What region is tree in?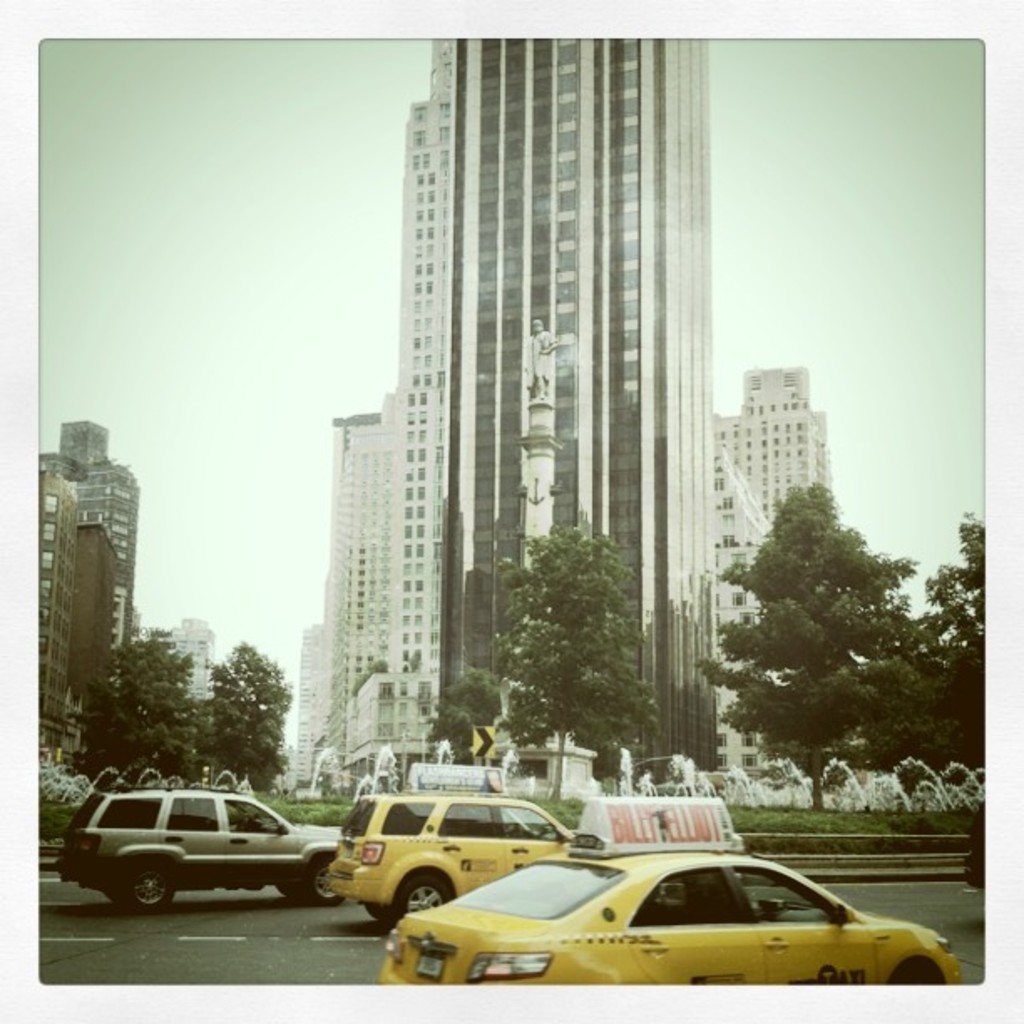
Rect(711, 468, 942, 835).
